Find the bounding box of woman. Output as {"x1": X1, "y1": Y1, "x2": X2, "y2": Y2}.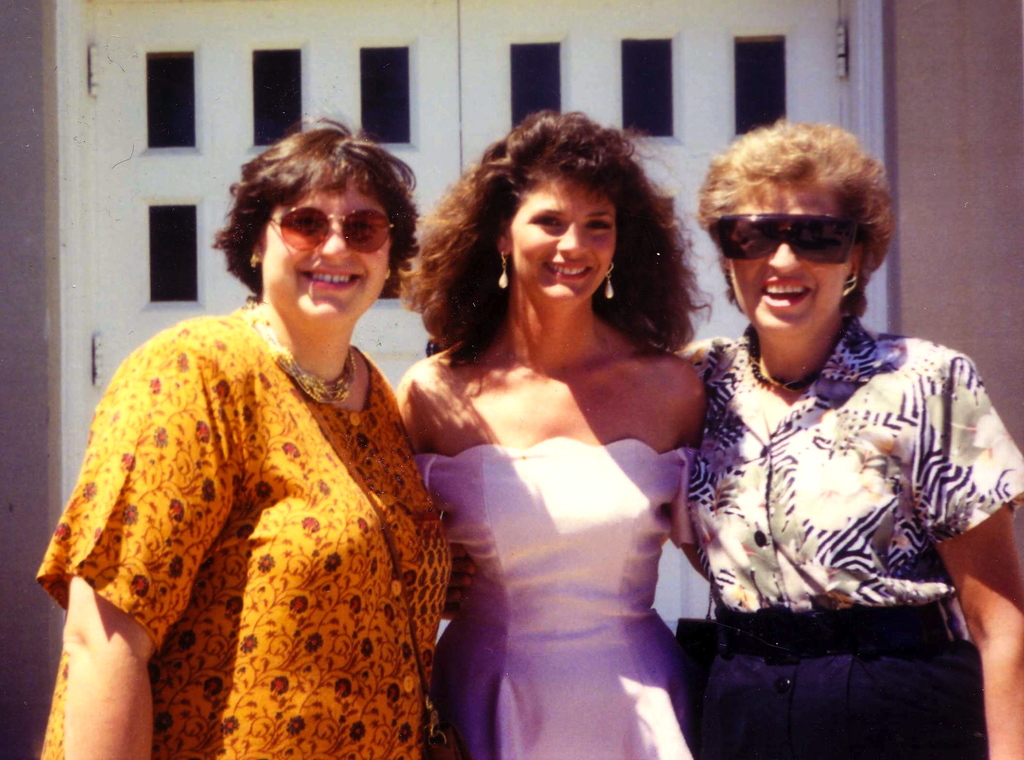
{"x1": 380, "y1": 95, "x2": 758, "y2": 759}.
